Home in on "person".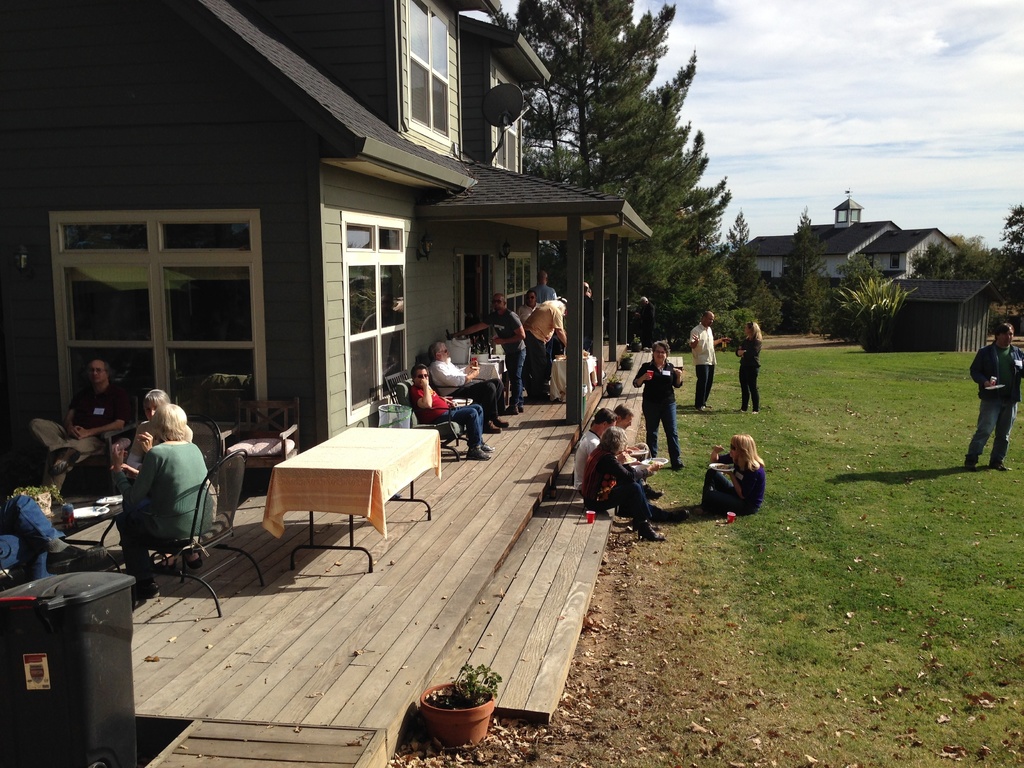
Homed in at (735, 320, 759, 414).
